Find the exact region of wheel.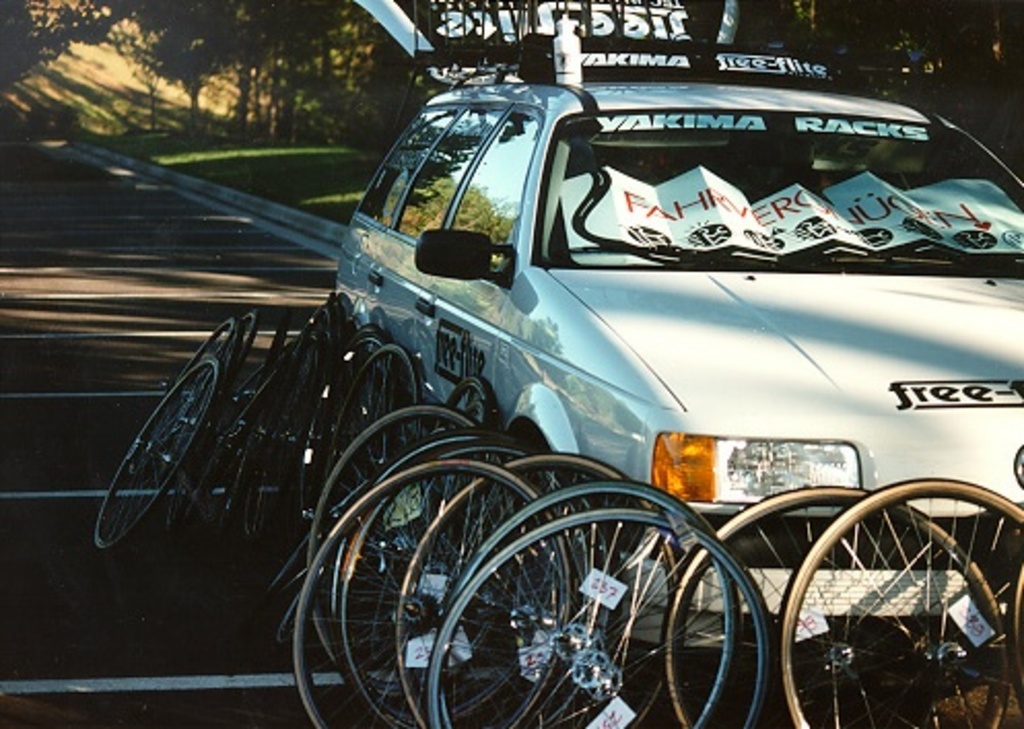
Exact region: (x1=288, y1=451, x2=573, y2=727).
